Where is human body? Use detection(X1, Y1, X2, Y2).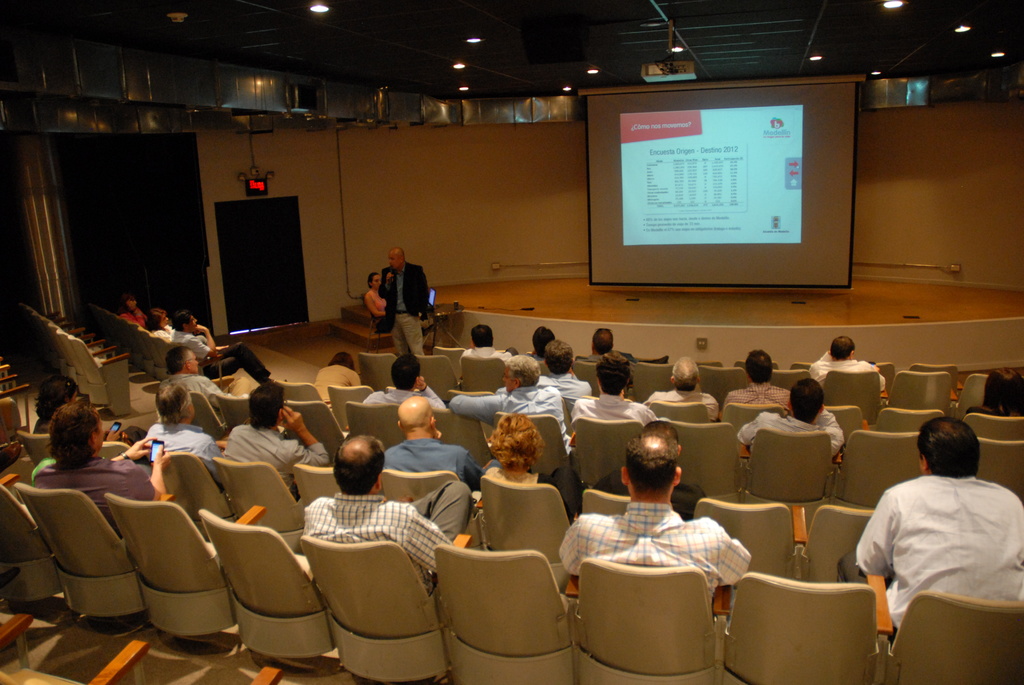
detection(365, 273, 387, 327).
